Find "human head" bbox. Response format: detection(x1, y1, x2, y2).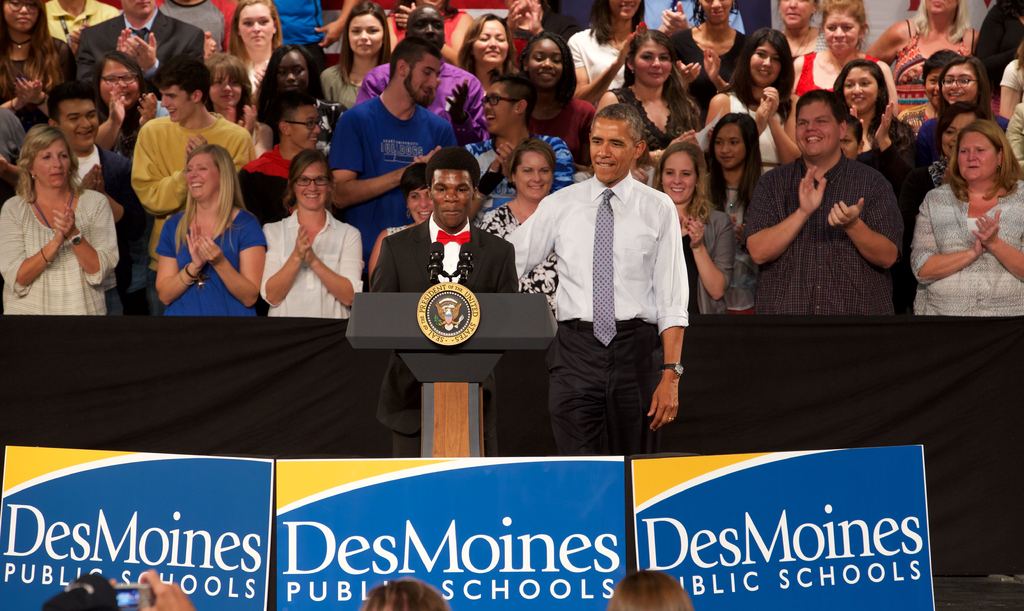
detection(188, 144, 230, 202).
